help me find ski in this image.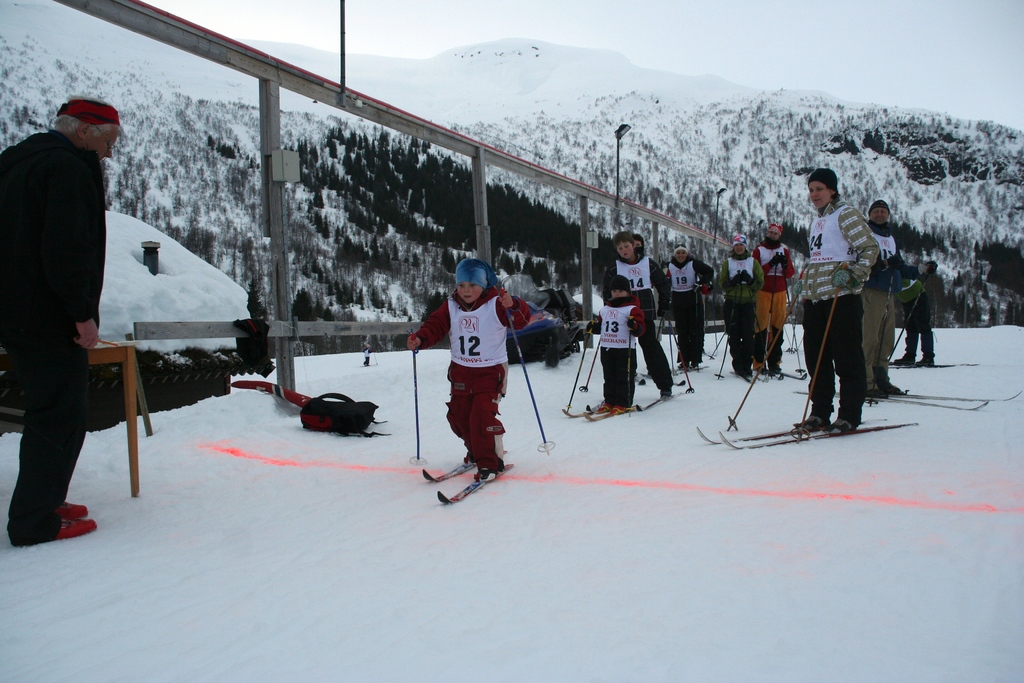
Found it: l=673, t=362, r=708, b=374.
